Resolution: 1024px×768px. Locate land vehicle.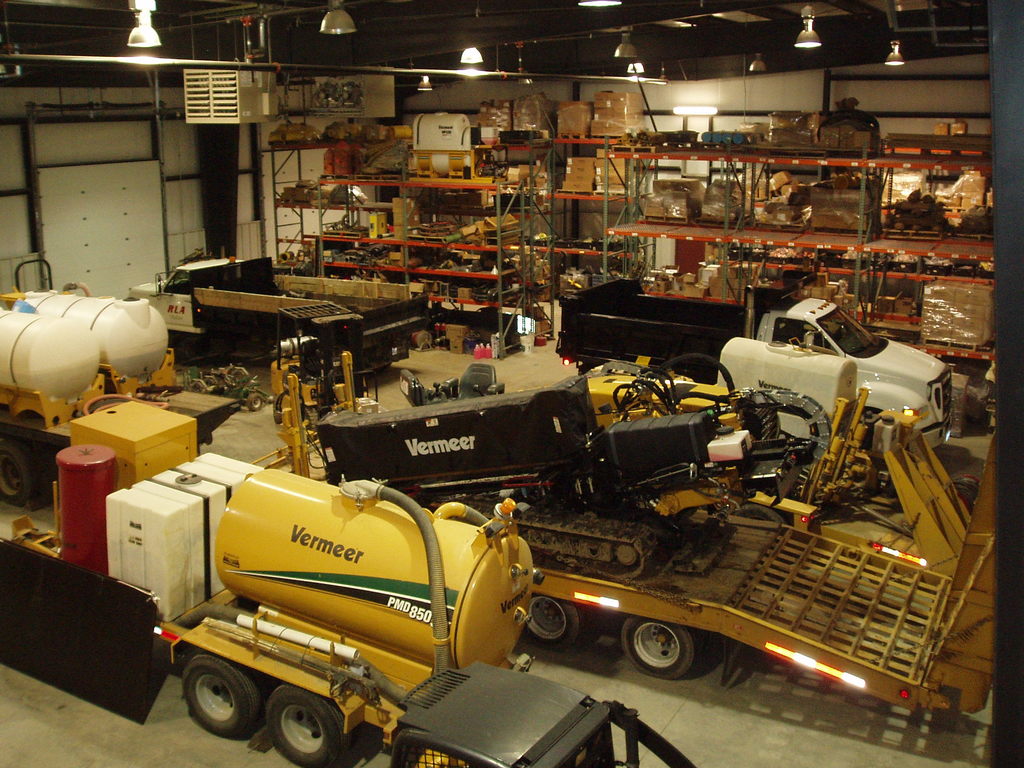
554:273:955:449.
